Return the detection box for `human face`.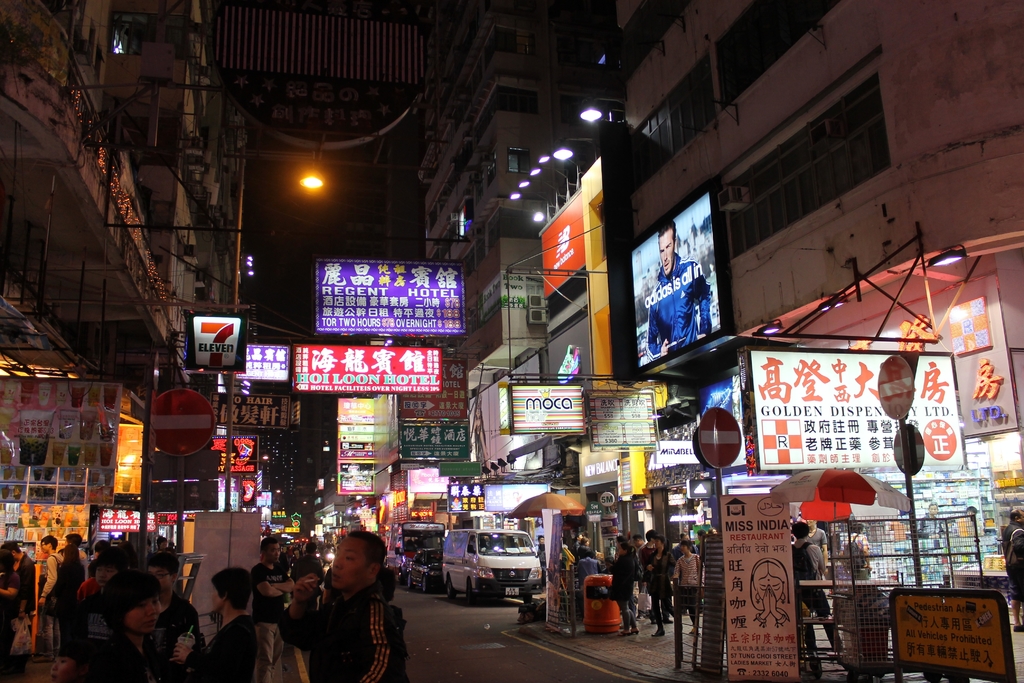
locate(333, 534, 364, 591).
